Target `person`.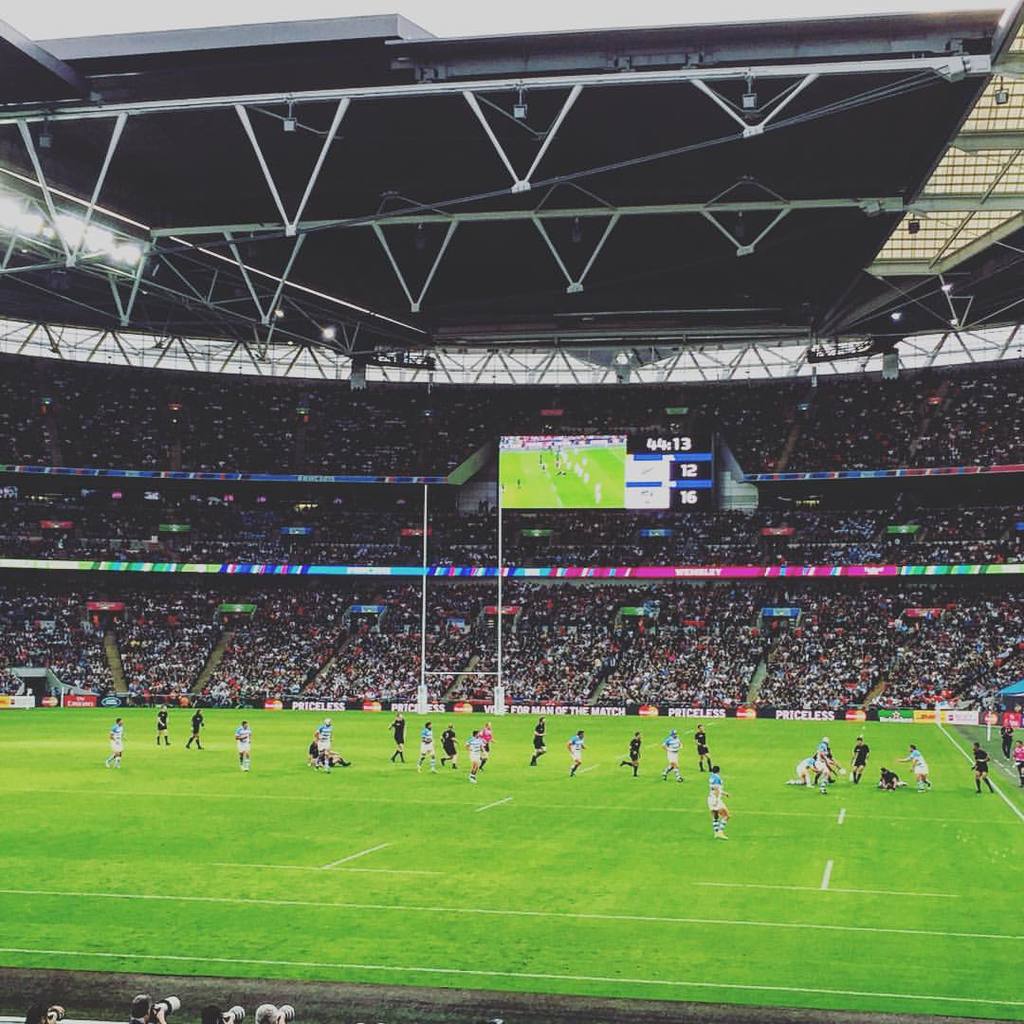
Target region: box(257, 1006, 282, 1023).
